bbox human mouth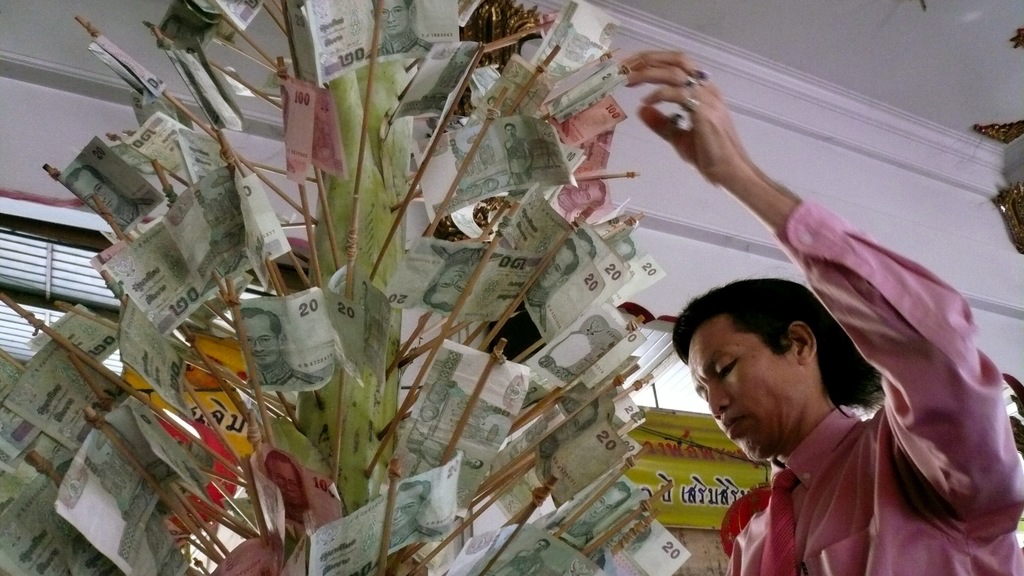
(455, 269, 470, 274)
